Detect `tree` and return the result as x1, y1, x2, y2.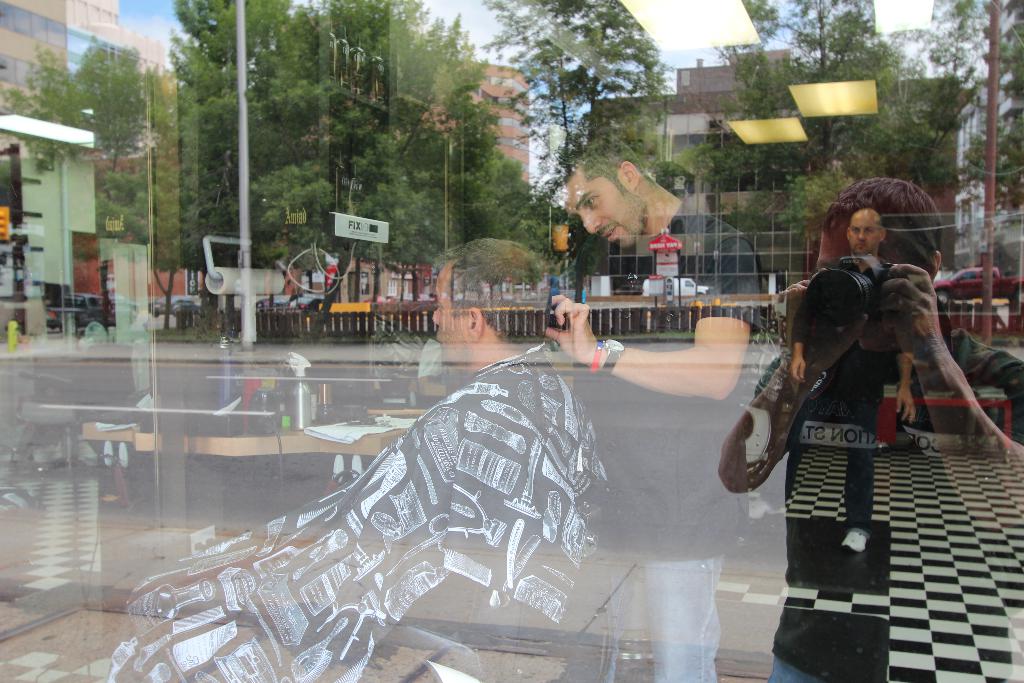
483, 0, 677, 304.
